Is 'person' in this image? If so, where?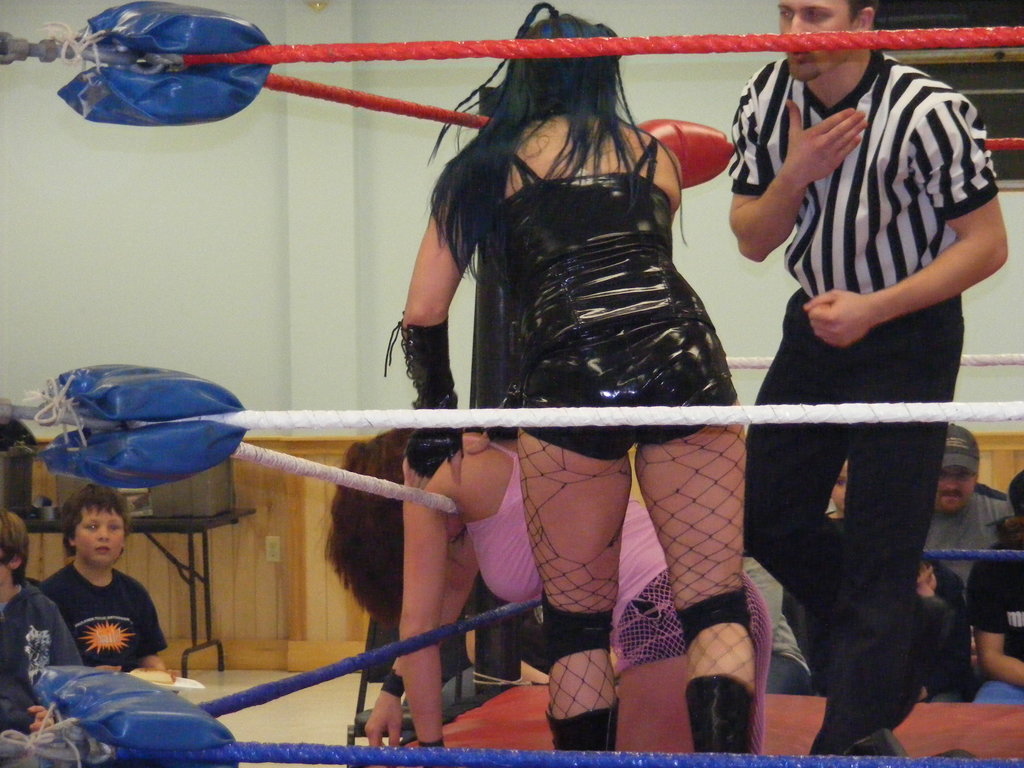
Yes, at <box>323,427,764,753</box>.
